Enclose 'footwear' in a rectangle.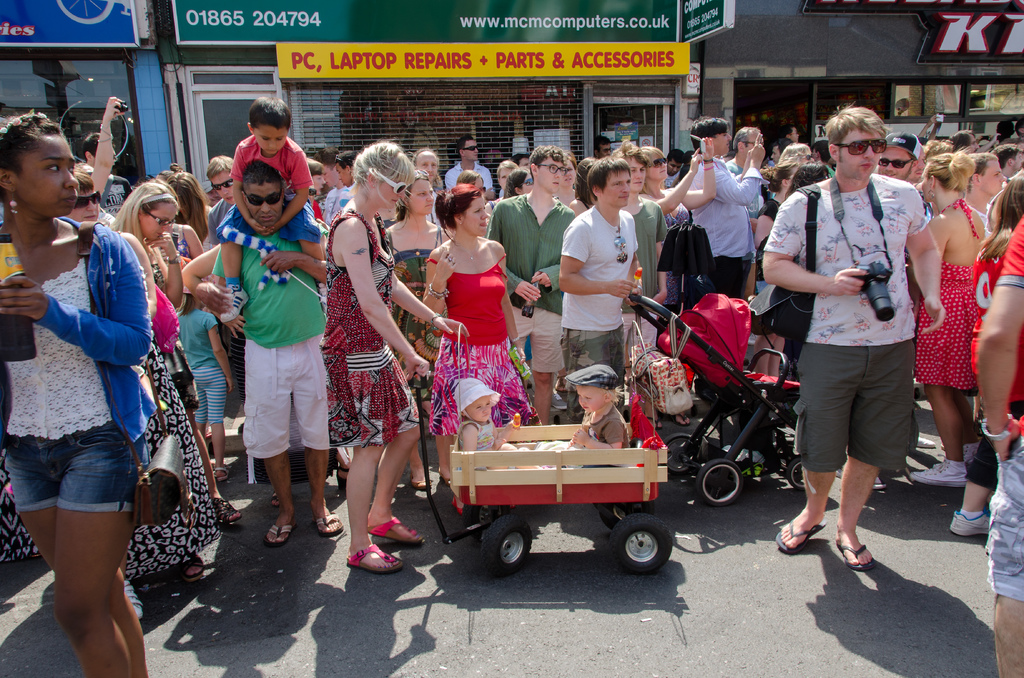
locate(646, 417, 661, 433).
